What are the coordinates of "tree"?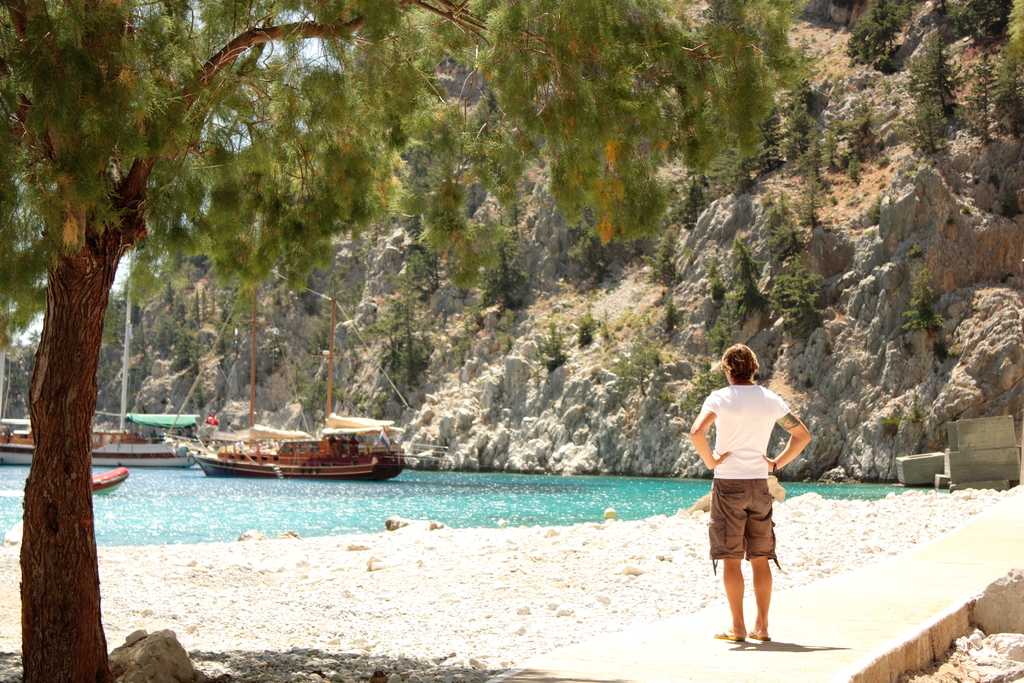
Rect(477, 240, 530, 311).
